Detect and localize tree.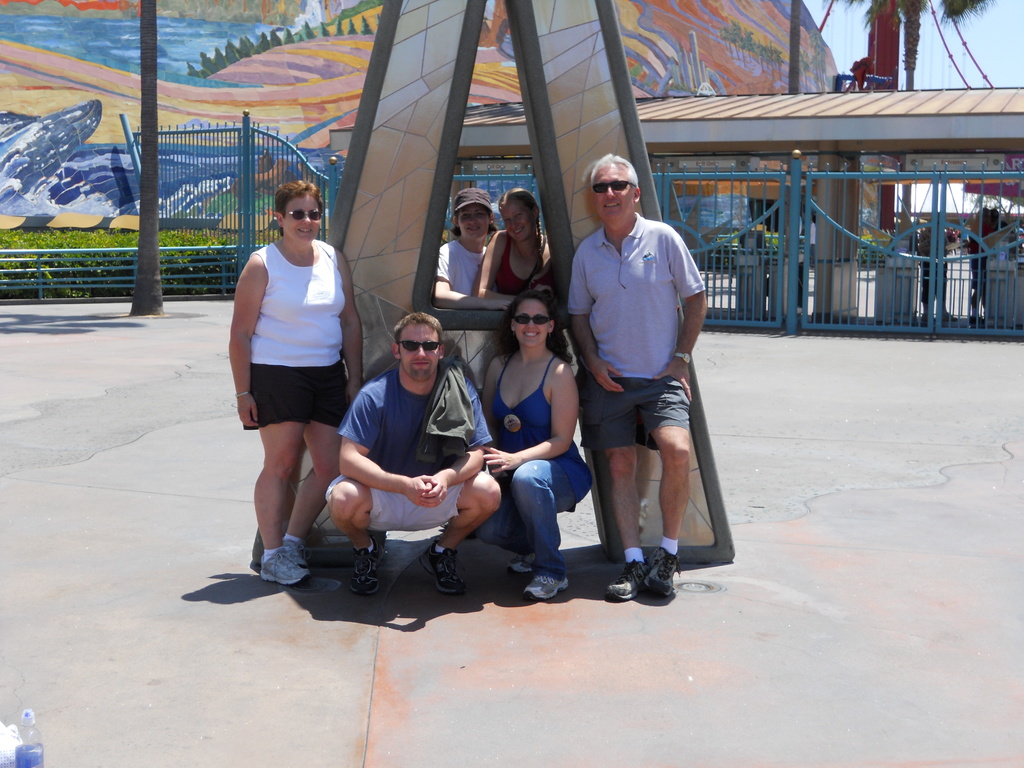
Localized at select_region(351, 20, 358, 35).
